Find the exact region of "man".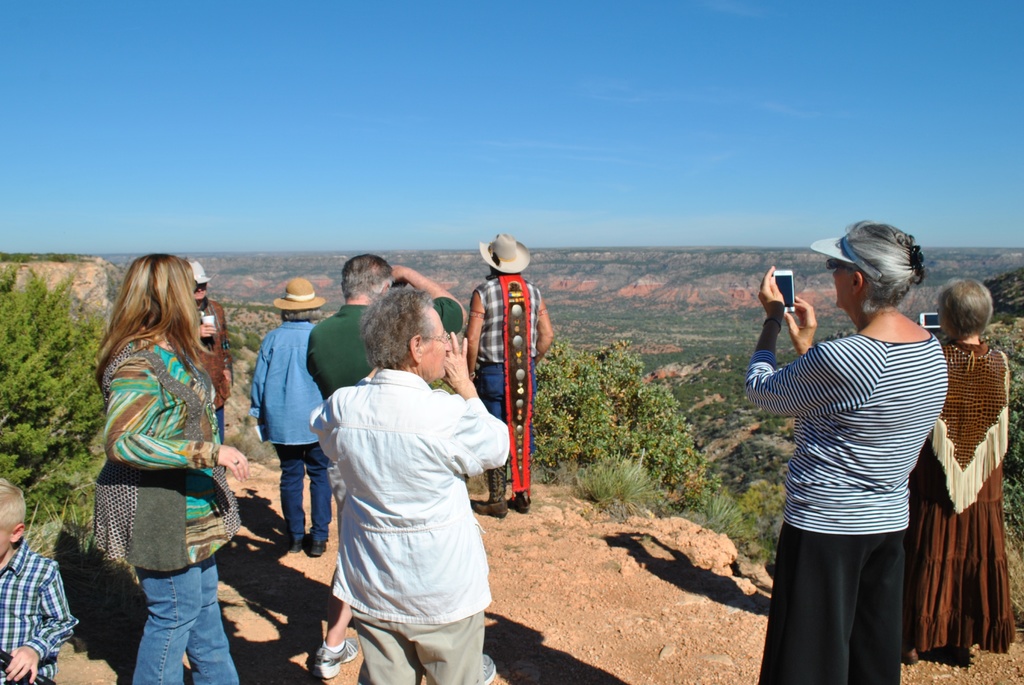
Exact region: select_region(307, 249, 465, 681).
